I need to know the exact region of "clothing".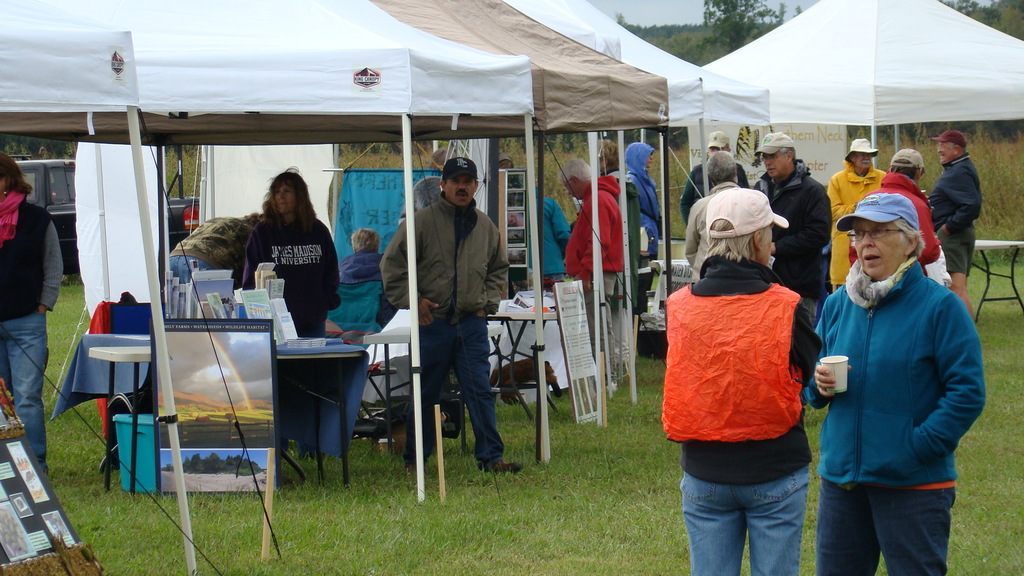
Region: 261 195 351 434.
